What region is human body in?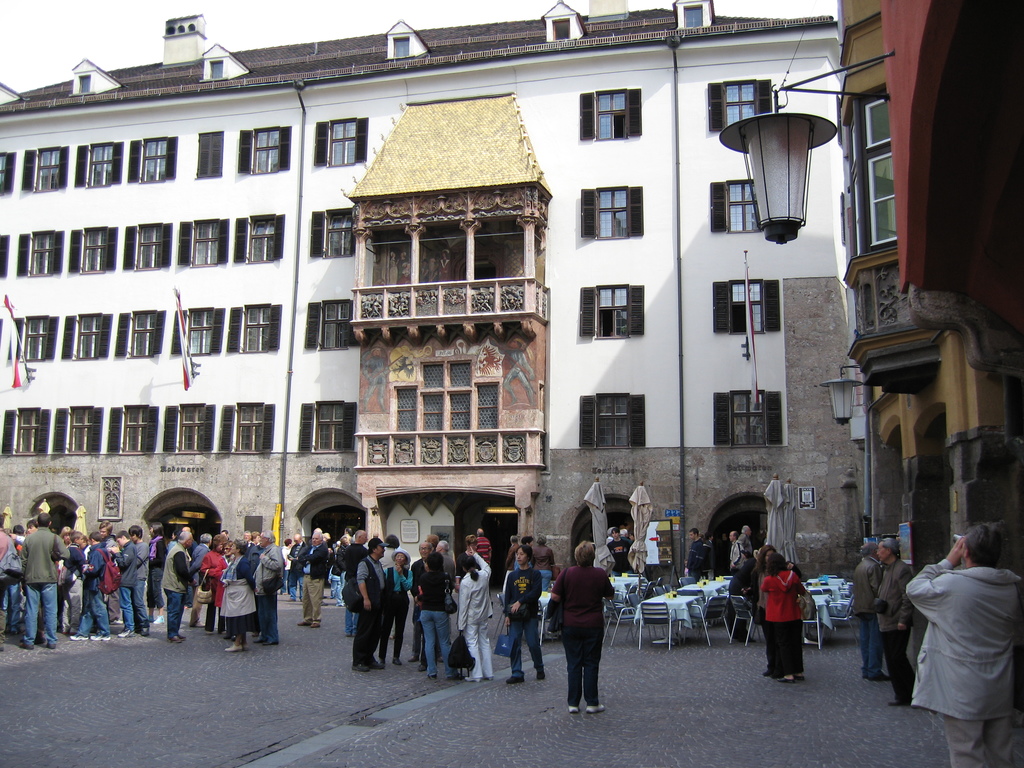
region(248, 547, 291, 633).
